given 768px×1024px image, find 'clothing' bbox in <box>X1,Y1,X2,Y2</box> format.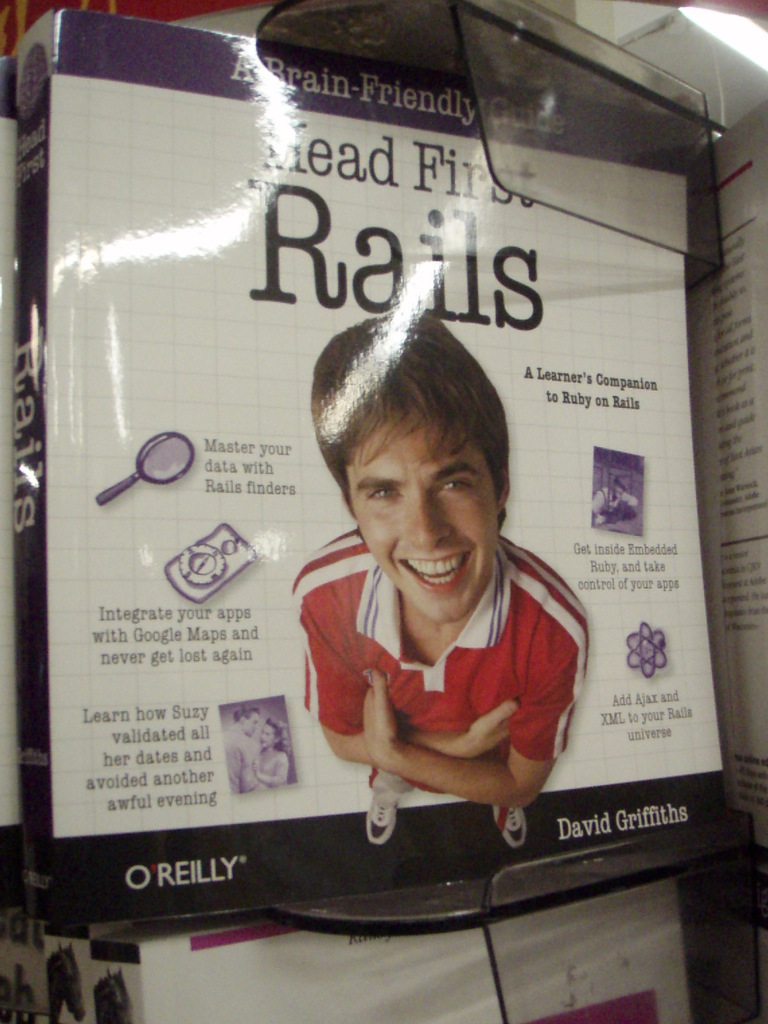
<box>226,726,261,796</box>.
